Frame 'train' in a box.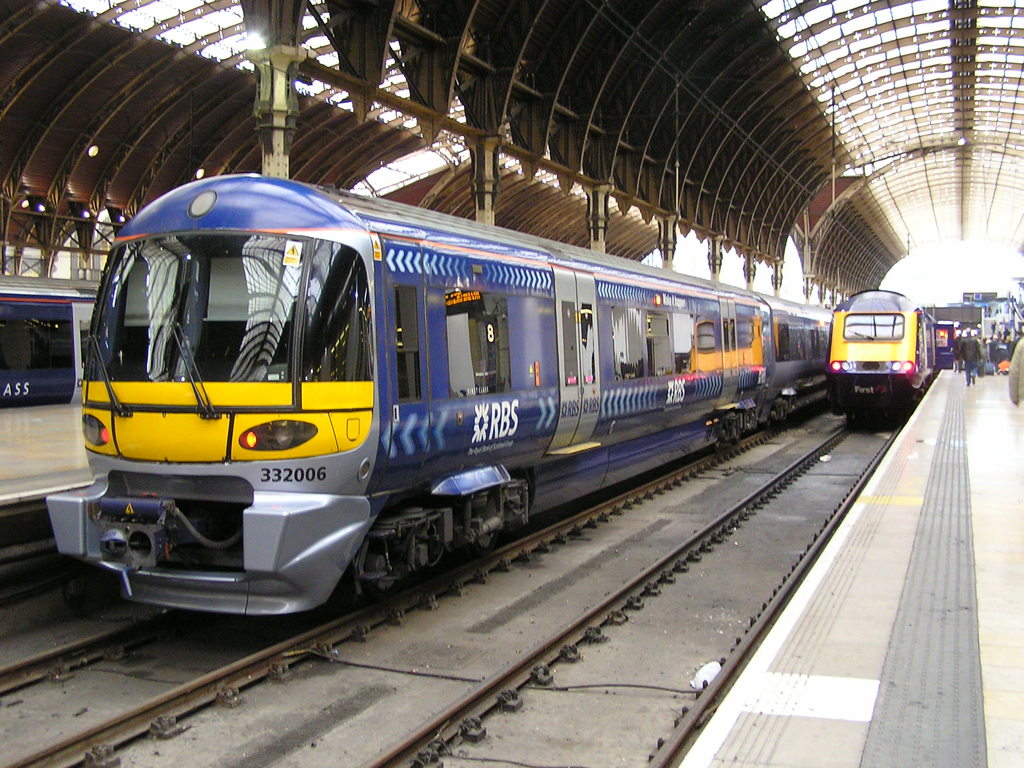
[38, 176, 832, 615].
